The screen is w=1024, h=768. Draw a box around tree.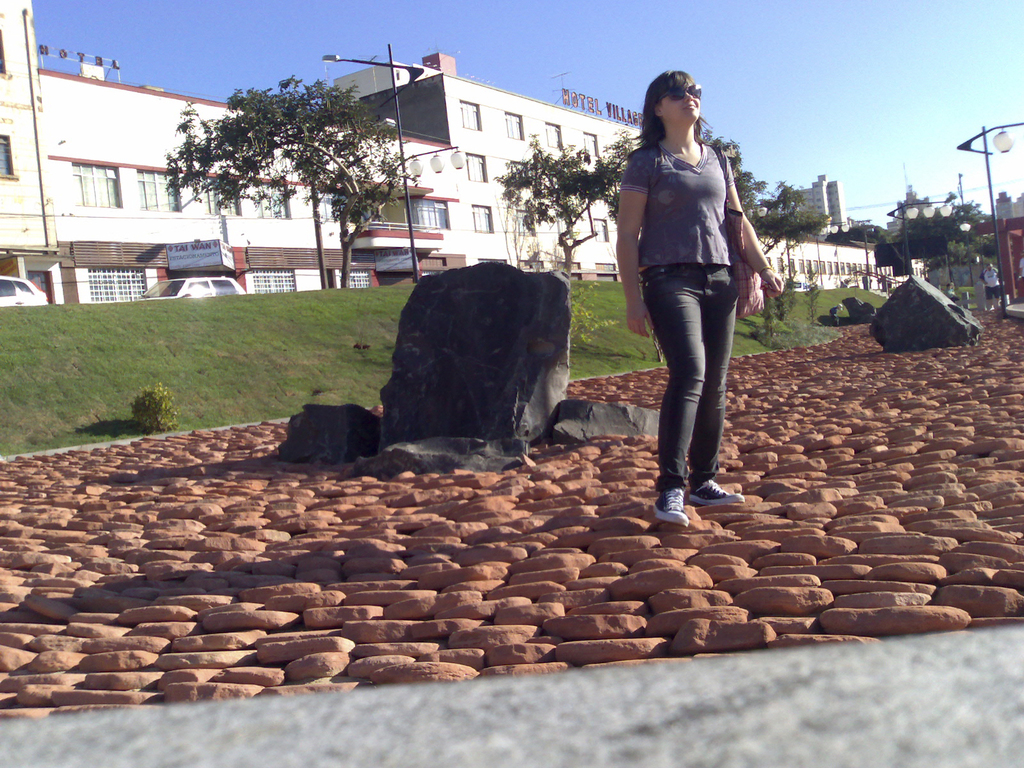
x1=164, y1=70, x2=397, y2=292.
